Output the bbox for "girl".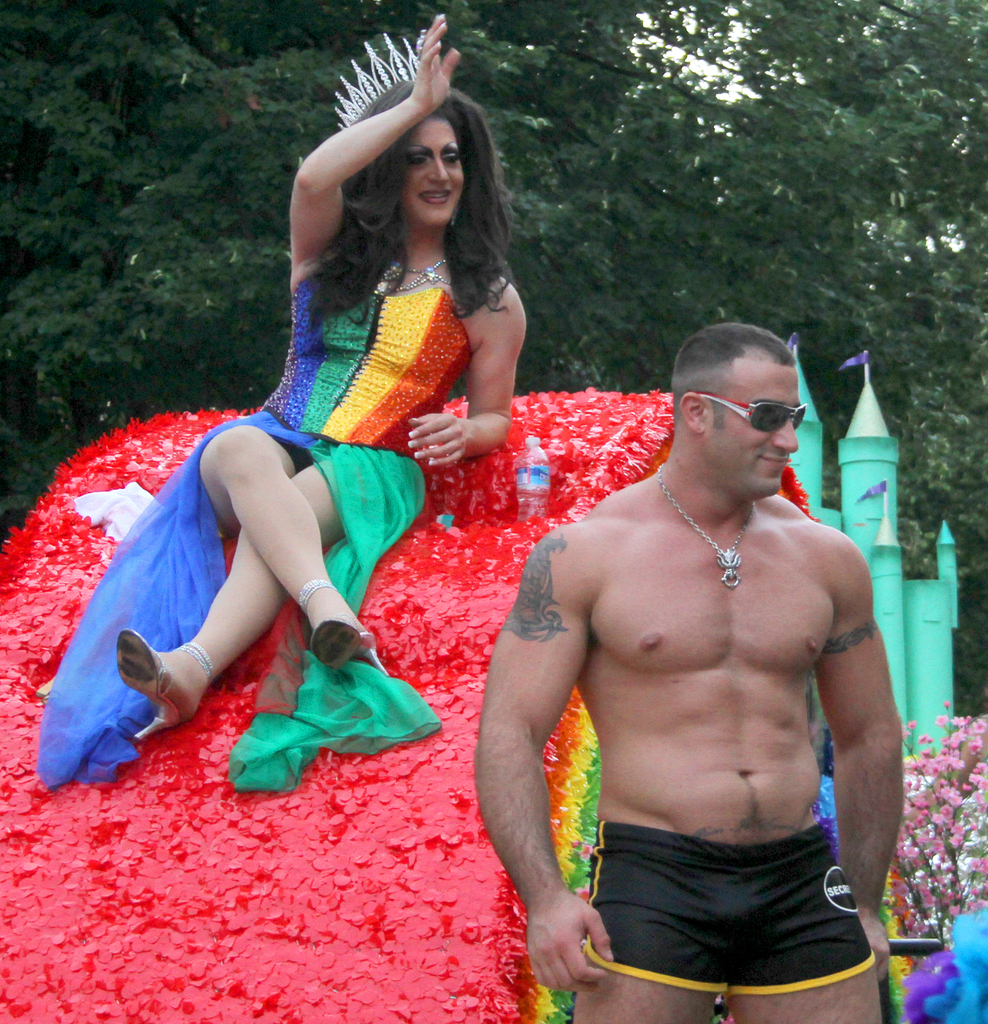
crop(120, 15, 531, 746).
